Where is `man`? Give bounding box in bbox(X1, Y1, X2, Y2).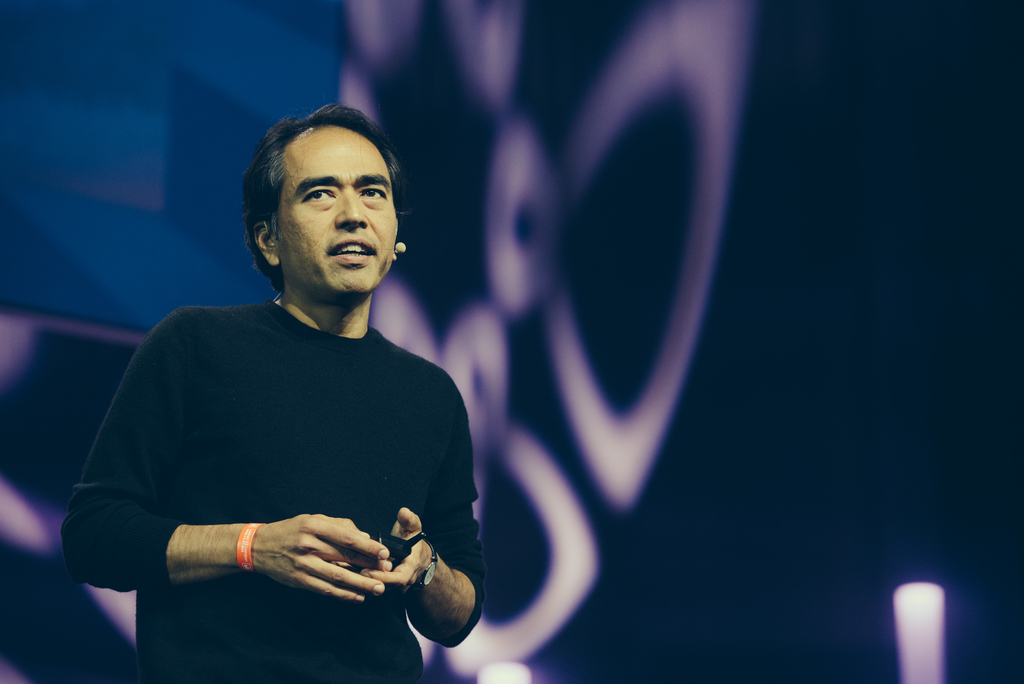
bbox(78, 117, 504, 680).
